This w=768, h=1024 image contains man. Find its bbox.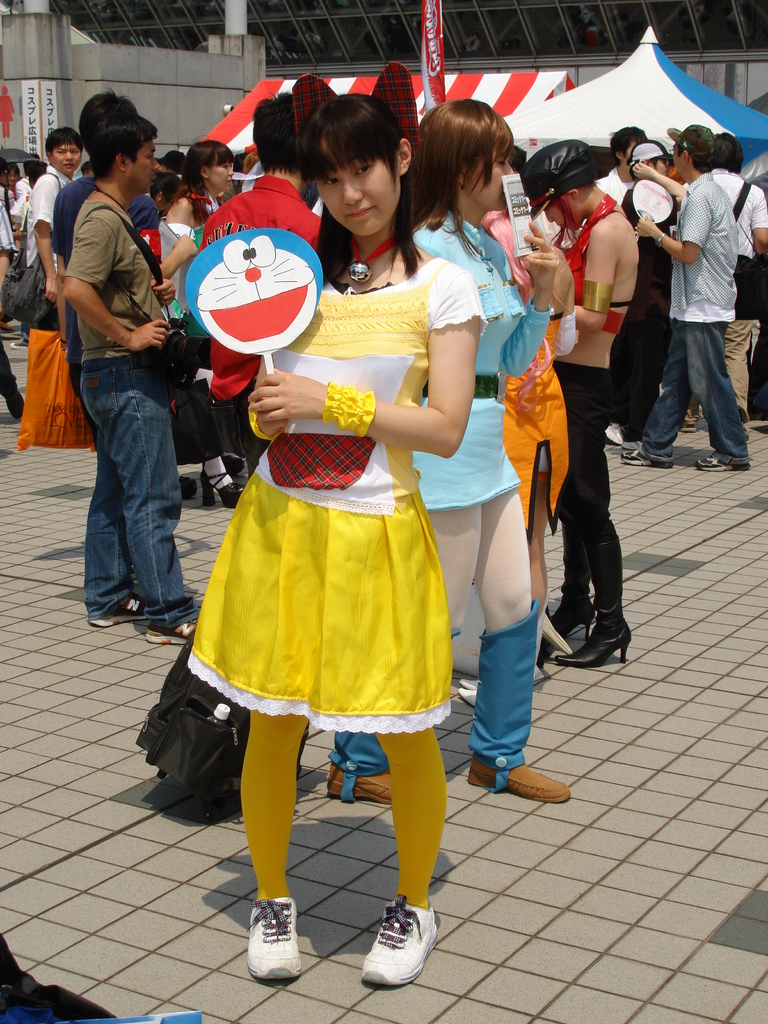
{"left": 196, "top": 92, "right": 323, "bottom": 478}.
